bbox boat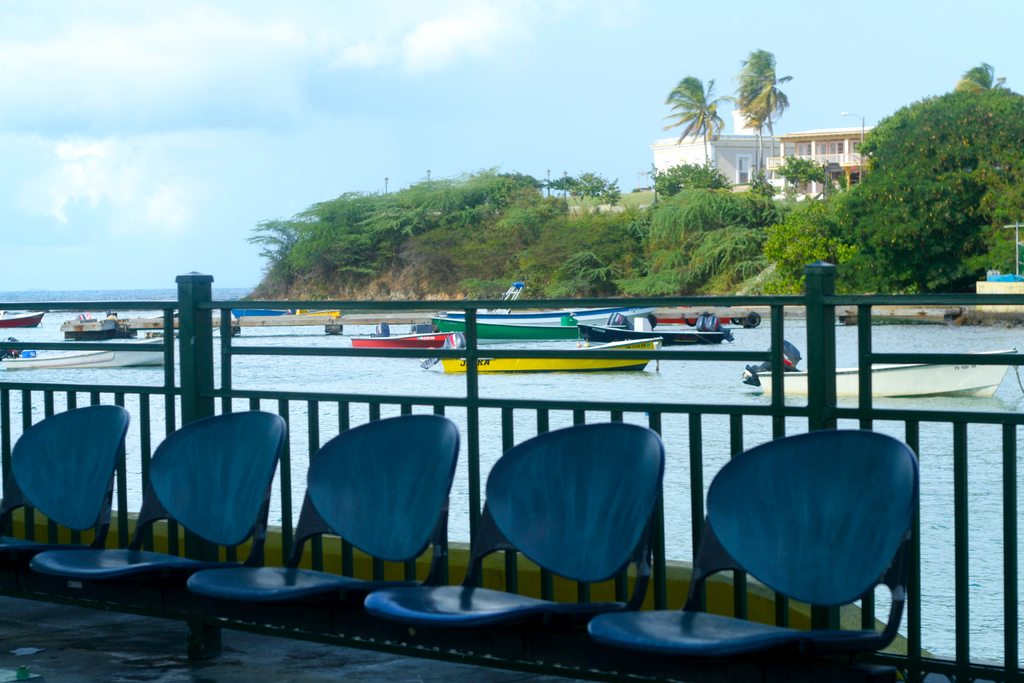
x1=351, y1=333, x2=459, y2=349
